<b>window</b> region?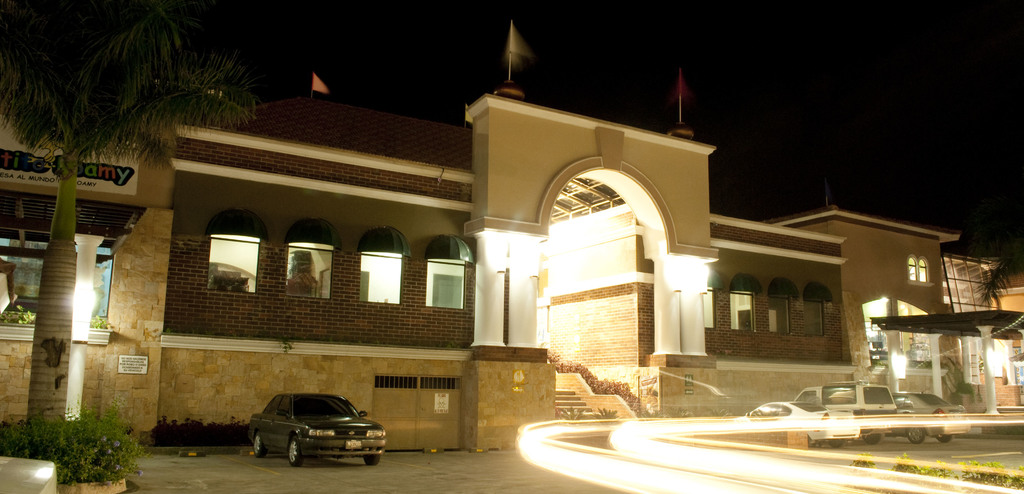
bbox=(922, 260, 931, 281)
